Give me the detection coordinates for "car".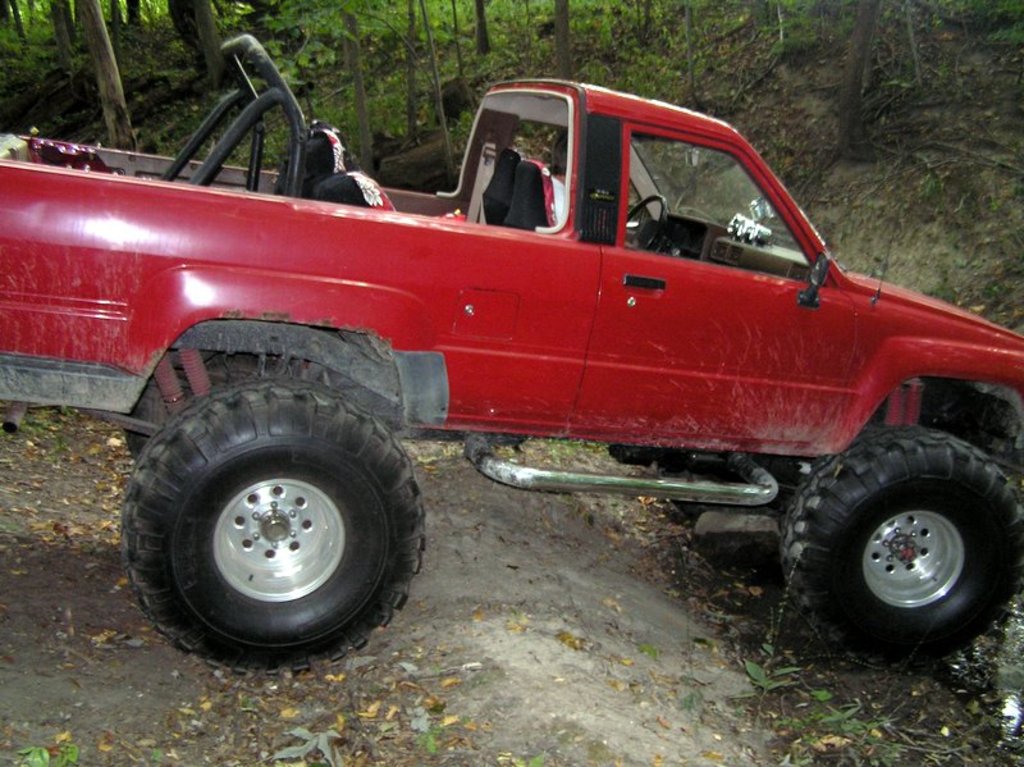
{"left": 9, "top": 35, "right": 1023, "bottom": 677}.
